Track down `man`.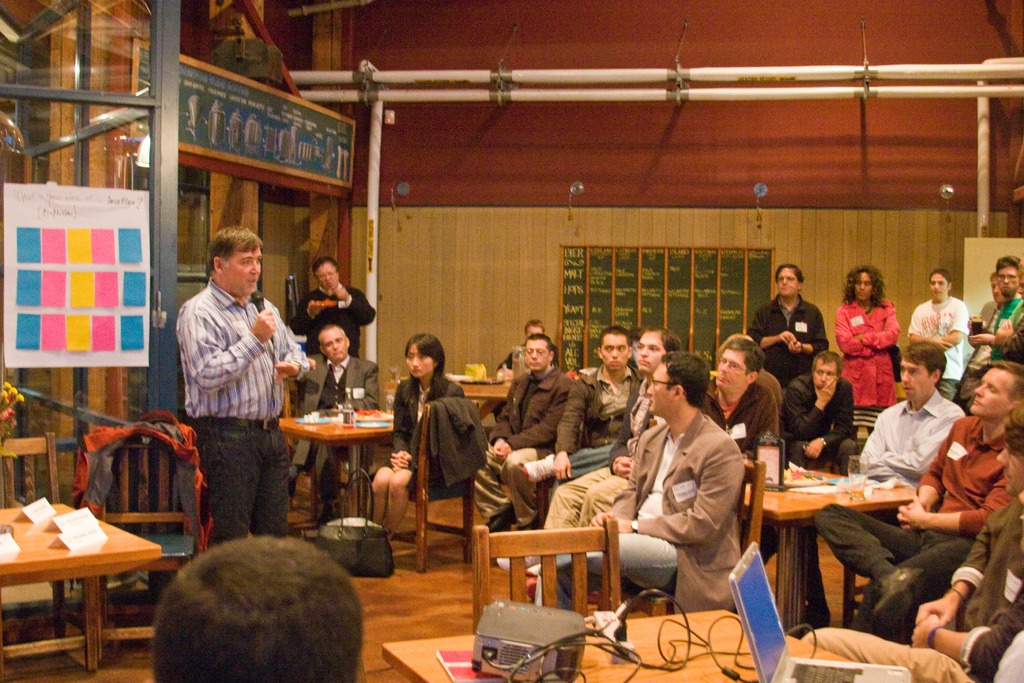
Tracked to (x1=527, y1=323, x2=681, y2=580).
